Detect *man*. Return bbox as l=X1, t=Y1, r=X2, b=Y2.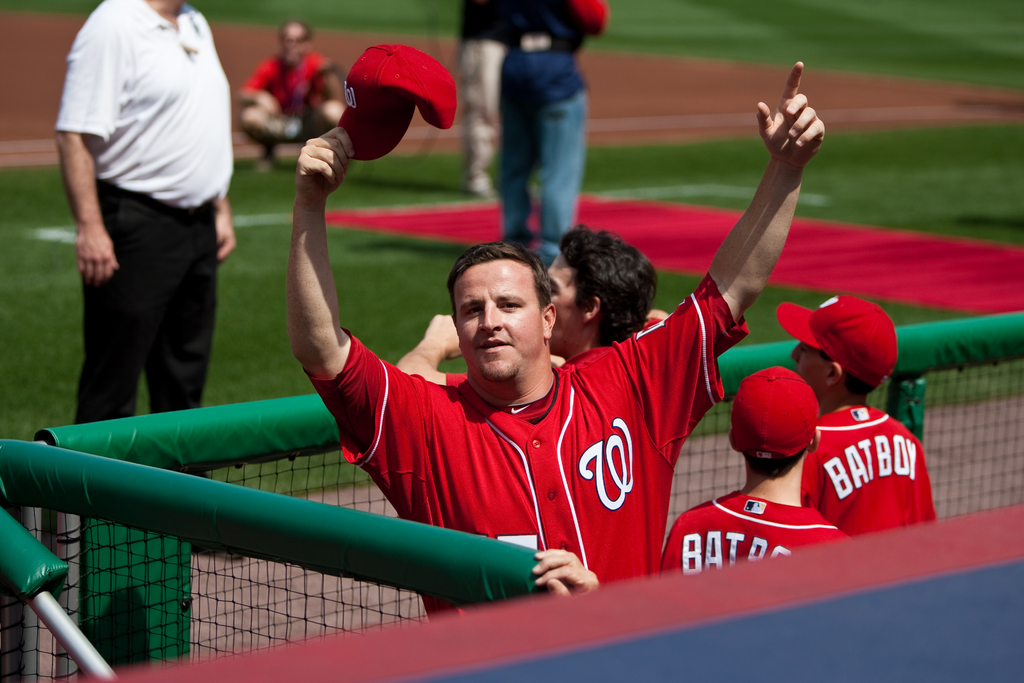
l=463, t=5, r=493, b=195.
